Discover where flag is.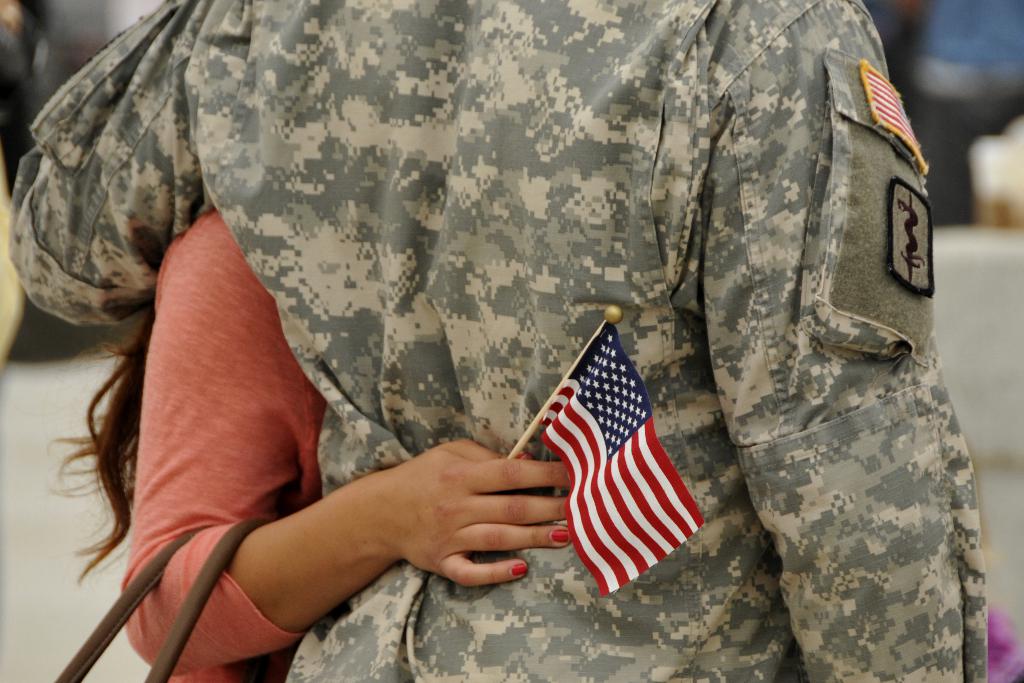
Discovered at <box>526,325,717,607</box>.
